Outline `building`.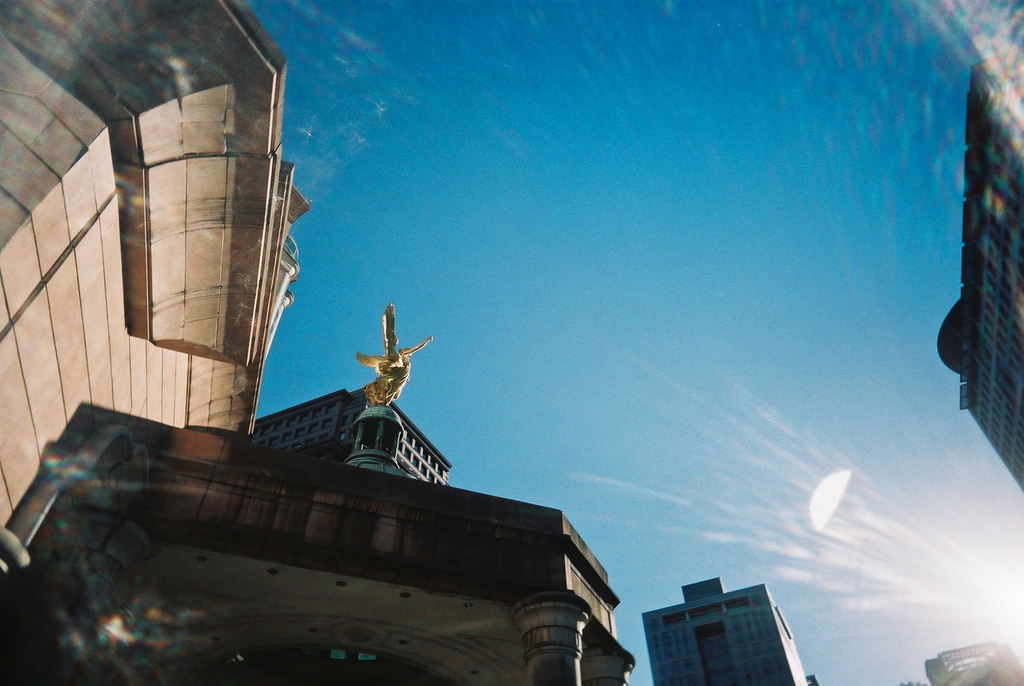
Outline: [left=934, top=44, right=1023, bottom=484].
